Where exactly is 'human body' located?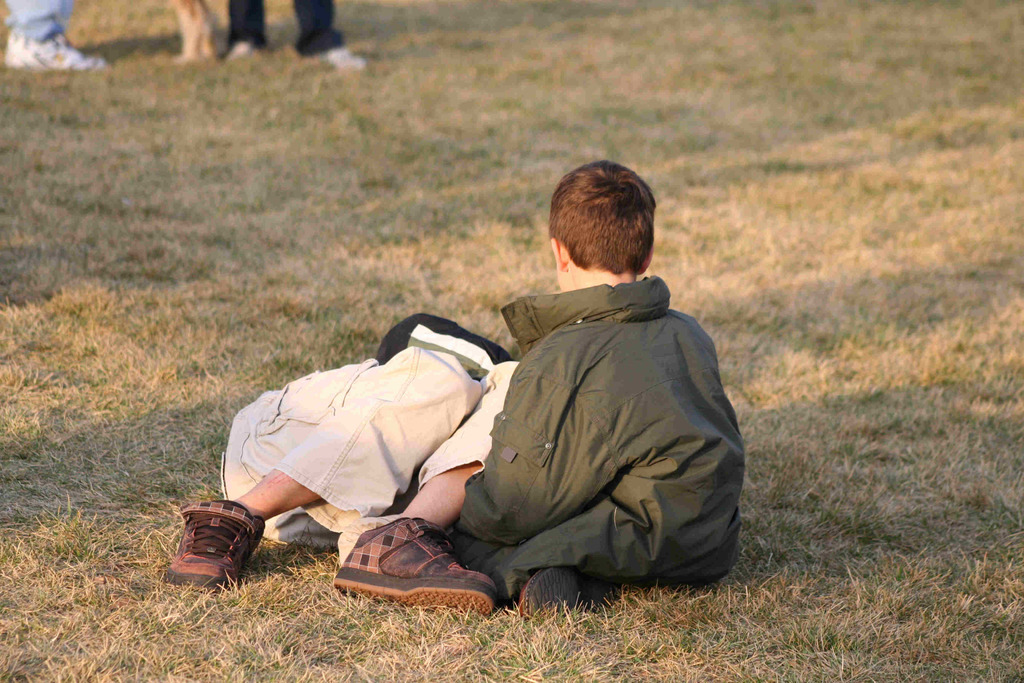
Its bounding box is l=391, t=155, r=746, b=612.
